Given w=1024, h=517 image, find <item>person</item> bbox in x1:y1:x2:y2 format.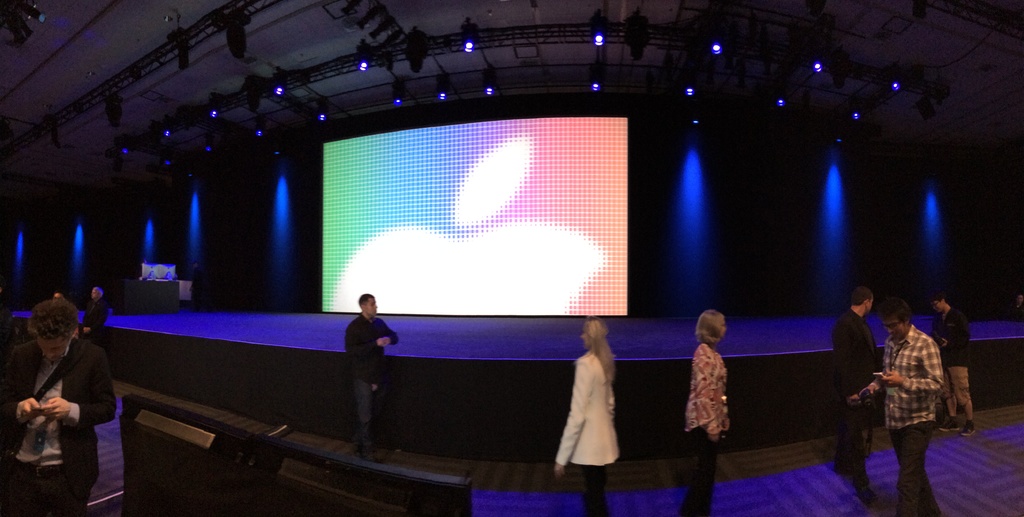
829:288:878:502.
